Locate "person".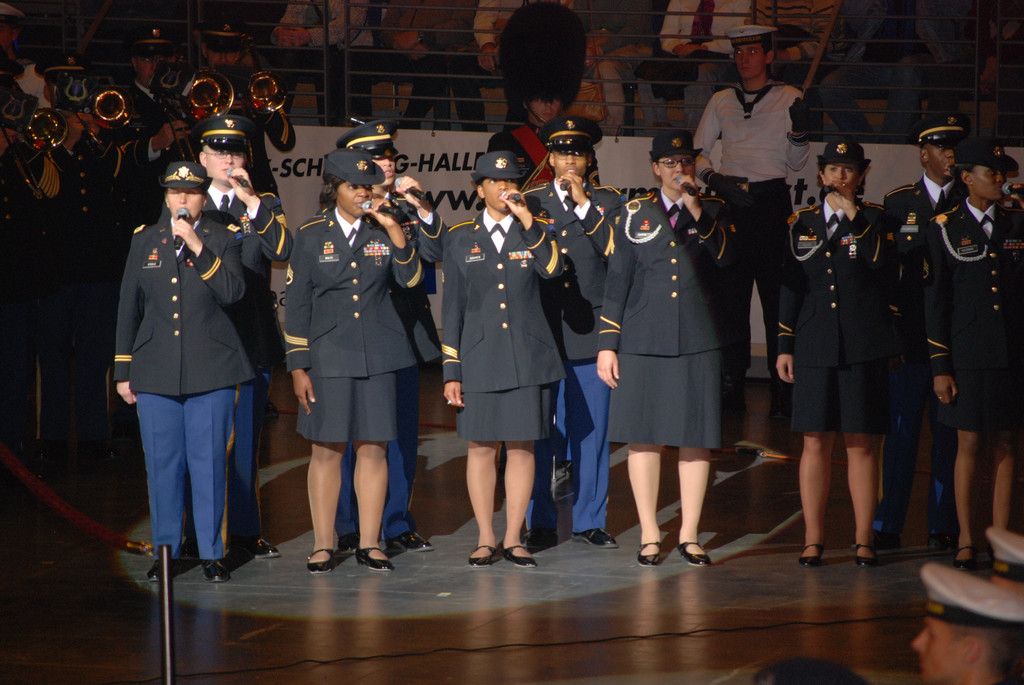
Bounding box: region(316, 117, 453, 560).
